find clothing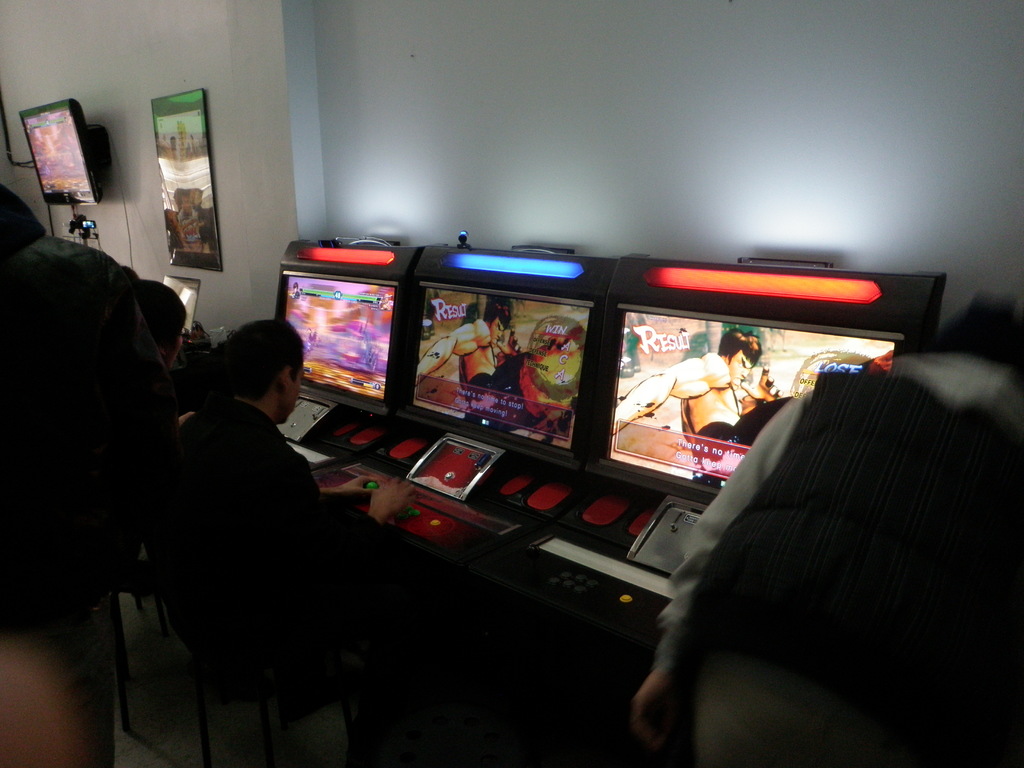
472/349/537/427
